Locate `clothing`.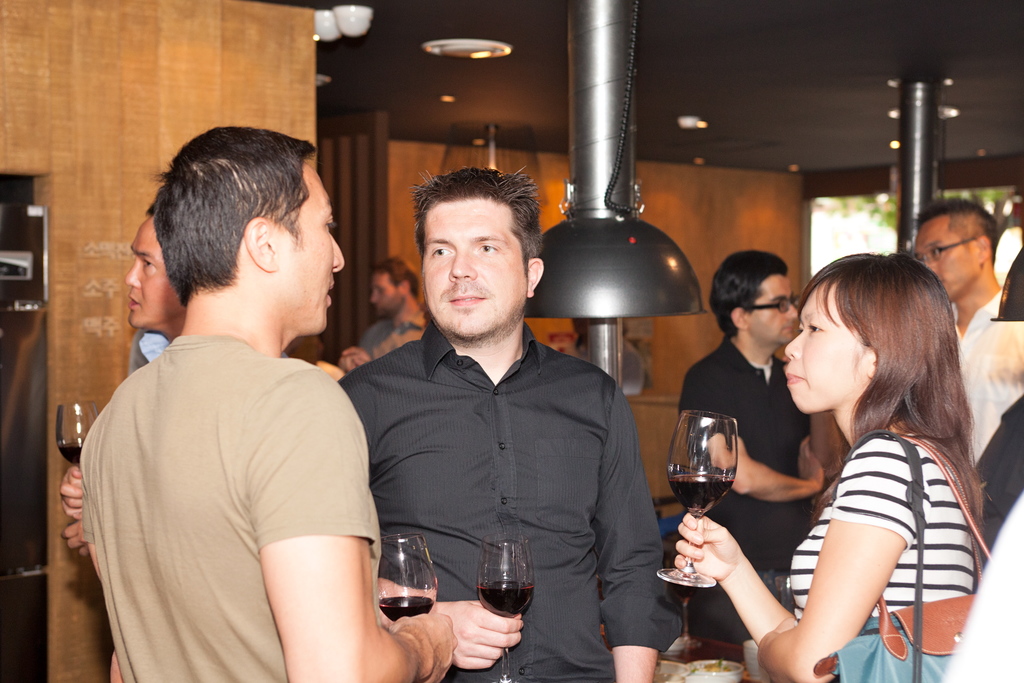
Bounding box: (332,317,685,682).
